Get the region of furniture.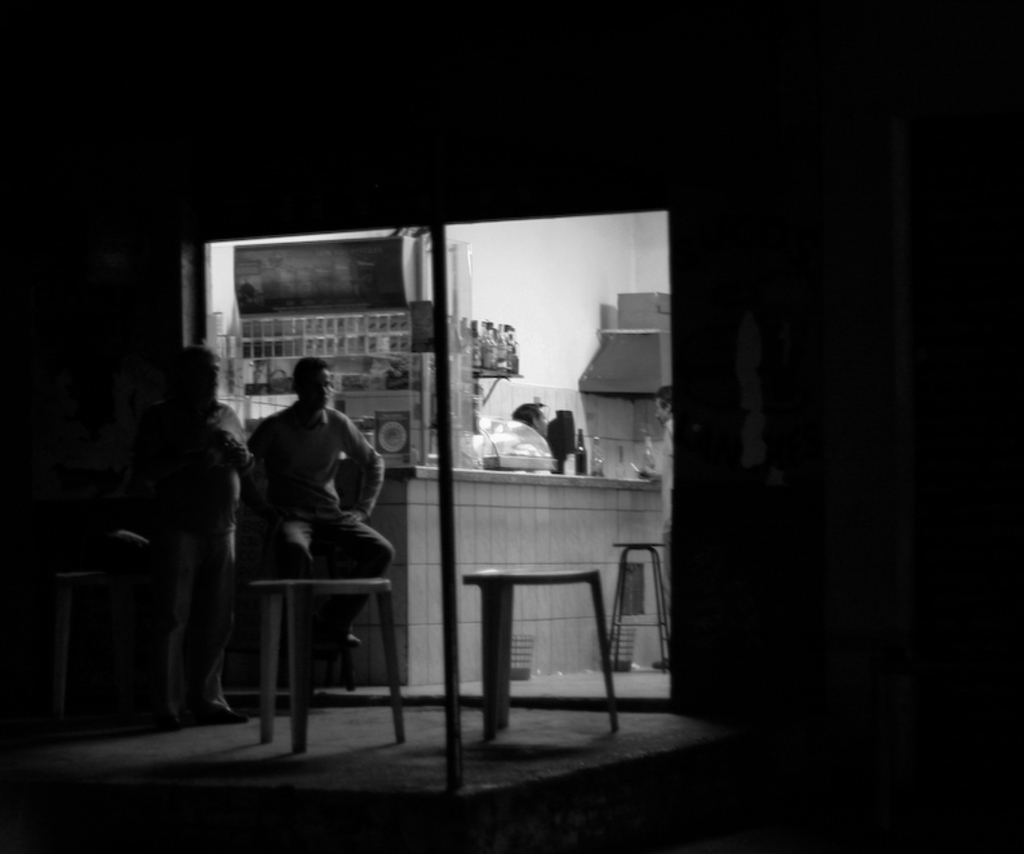
(x1=607, y1=542, x2=666, y2=674).
